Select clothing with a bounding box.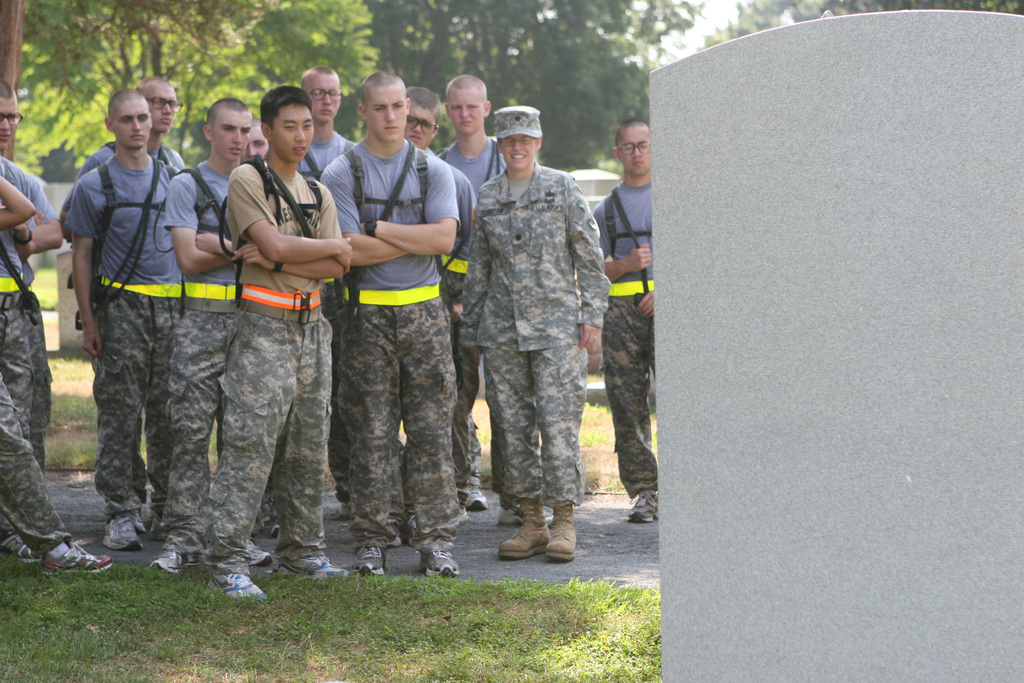
[426,128,512,183].
